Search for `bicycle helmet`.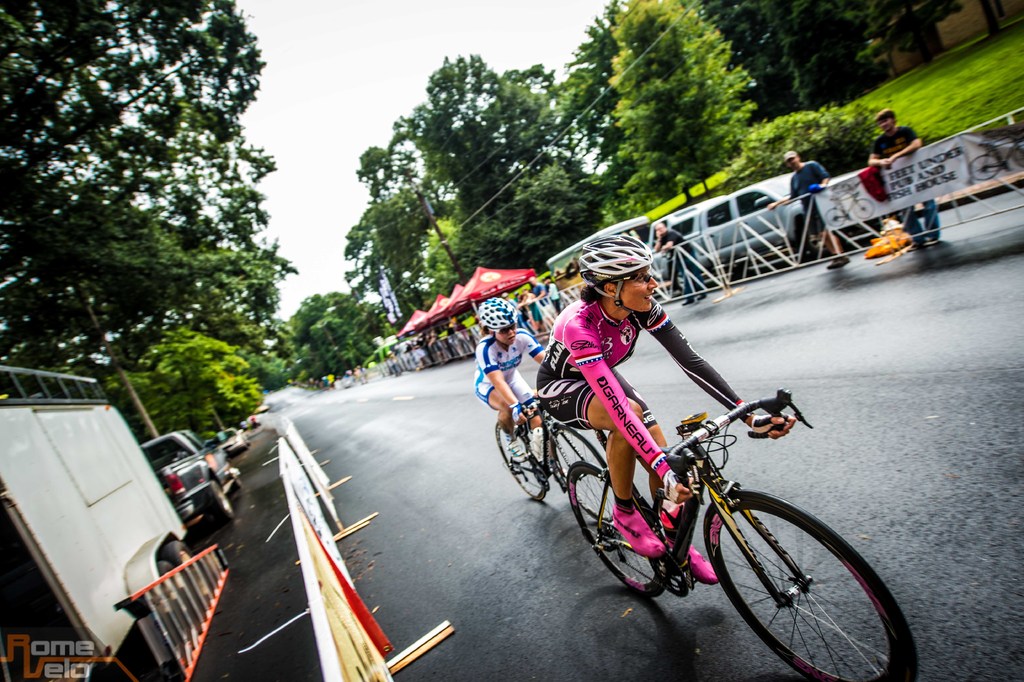
Found at [x1=578, y1=235, x2=655, y2=311].
